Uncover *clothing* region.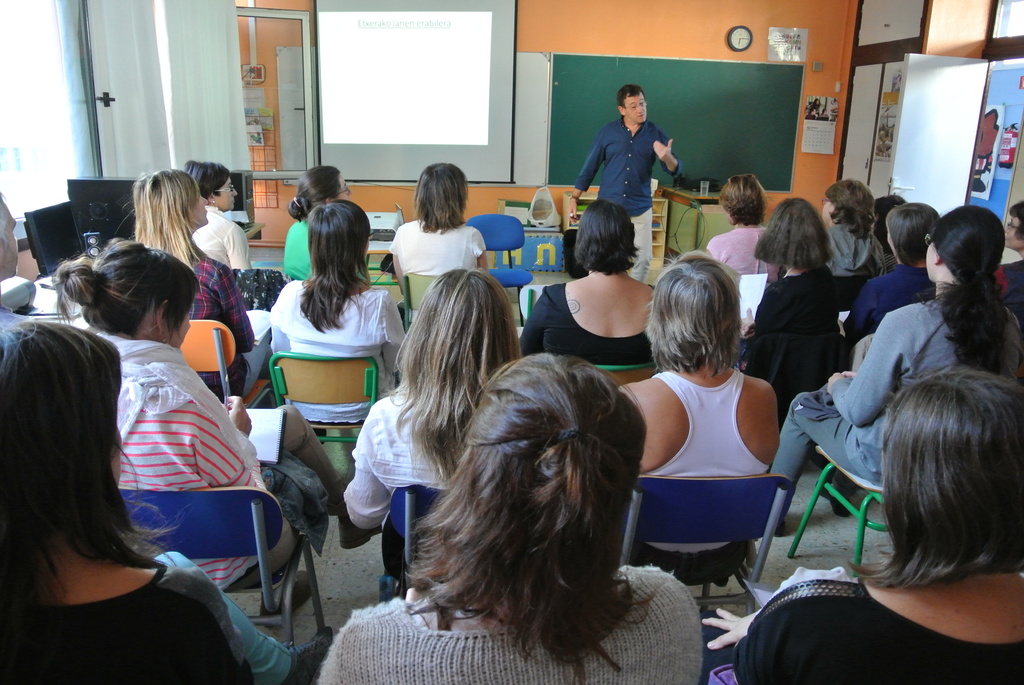
Uncovered: region(990, 254, 1023, 319).
